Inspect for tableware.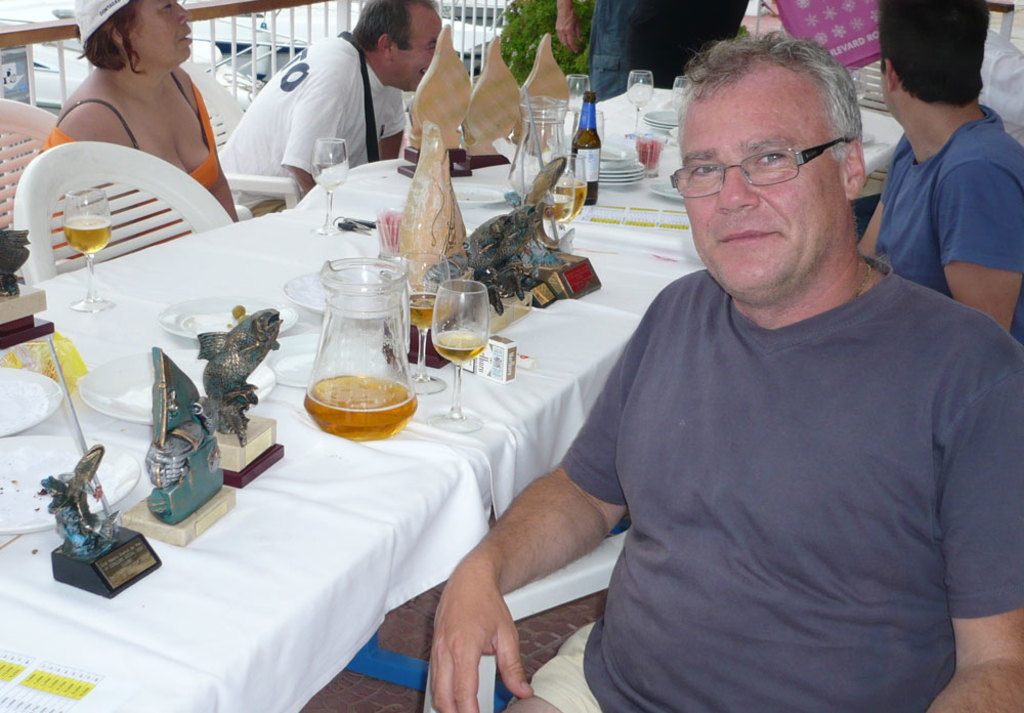
Inspection: left=668, top=75, right=690, bottom=114.
